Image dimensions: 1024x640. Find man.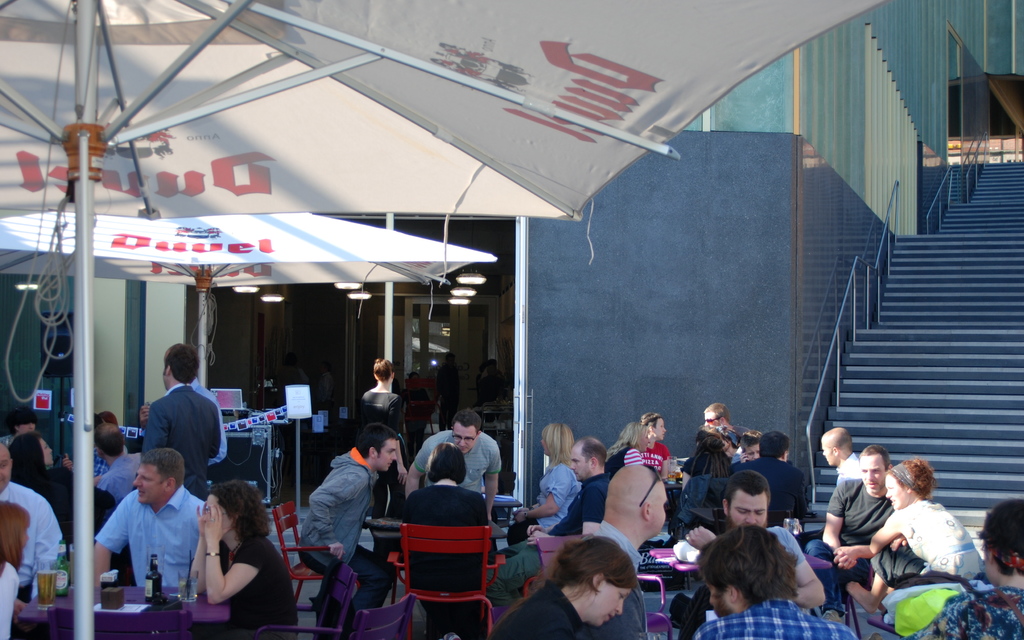
1 439 60 625.
